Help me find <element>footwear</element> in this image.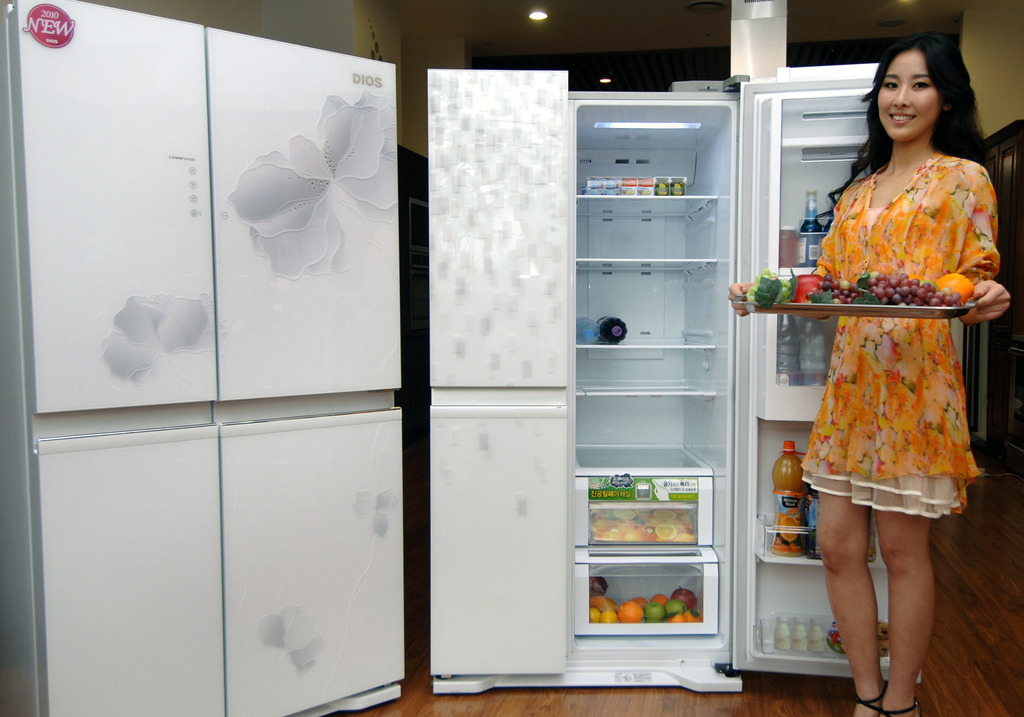
Found it: pyautogui.locateOnScreen(854, 689, 884, 711).
